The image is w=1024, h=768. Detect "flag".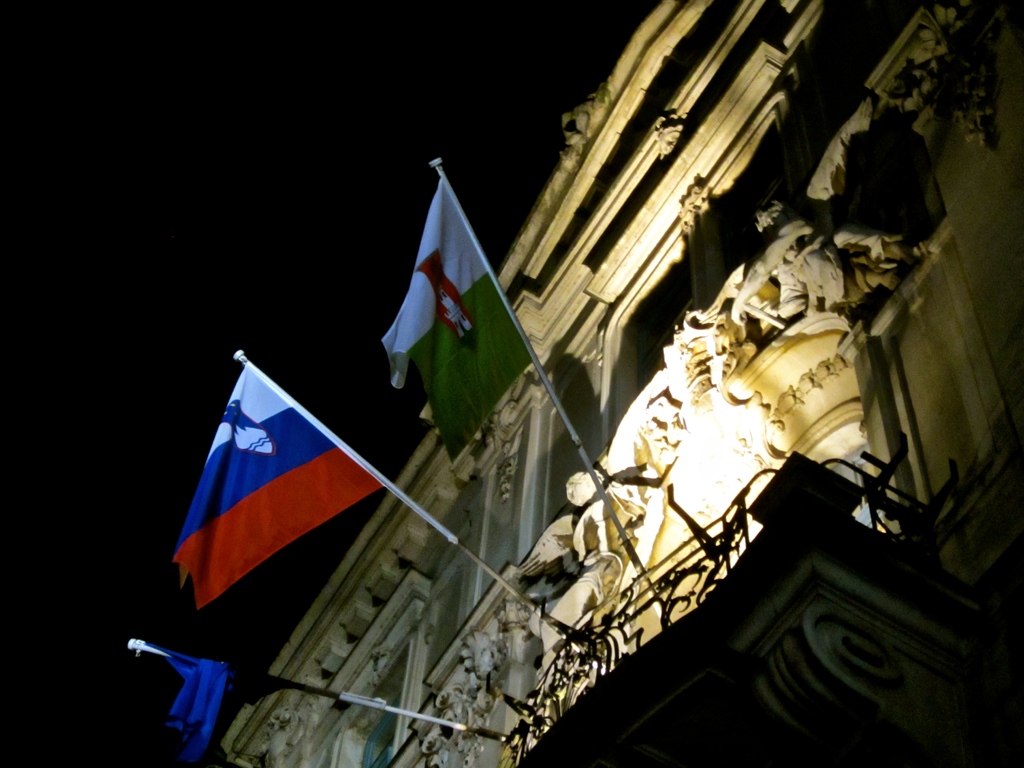
Detection: (144, 647, 241, 767).
